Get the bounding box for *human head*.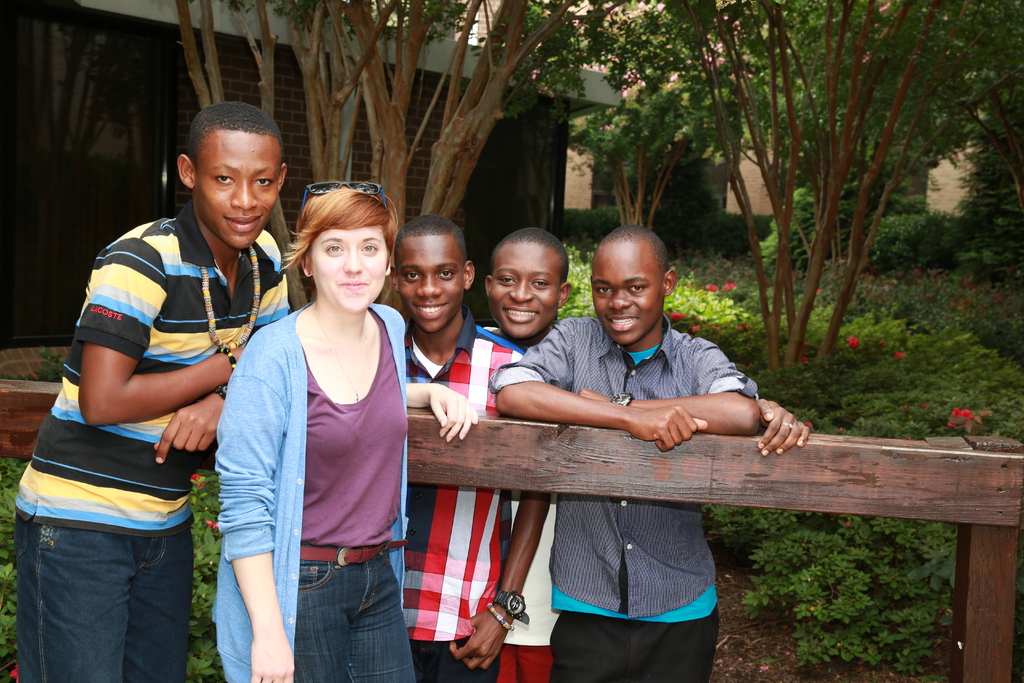
pyautogui.locateOnScreen(590, 224, 681, 345).
